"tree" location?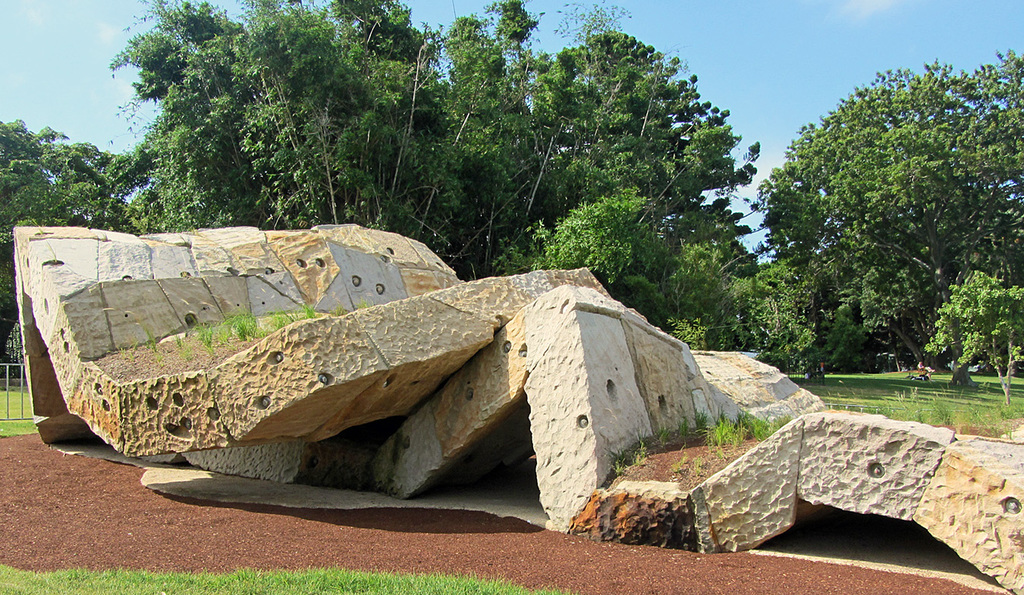
[748,59,1023,381]
